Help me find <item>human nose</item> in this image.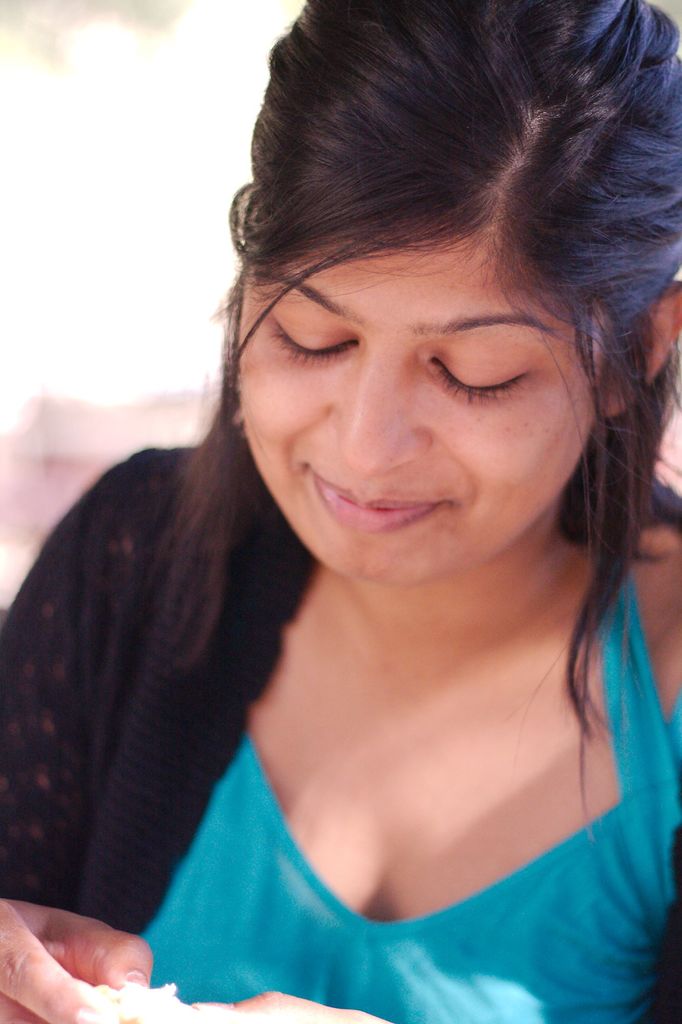
Found it: l=324, t=356, r=431, b=479.
